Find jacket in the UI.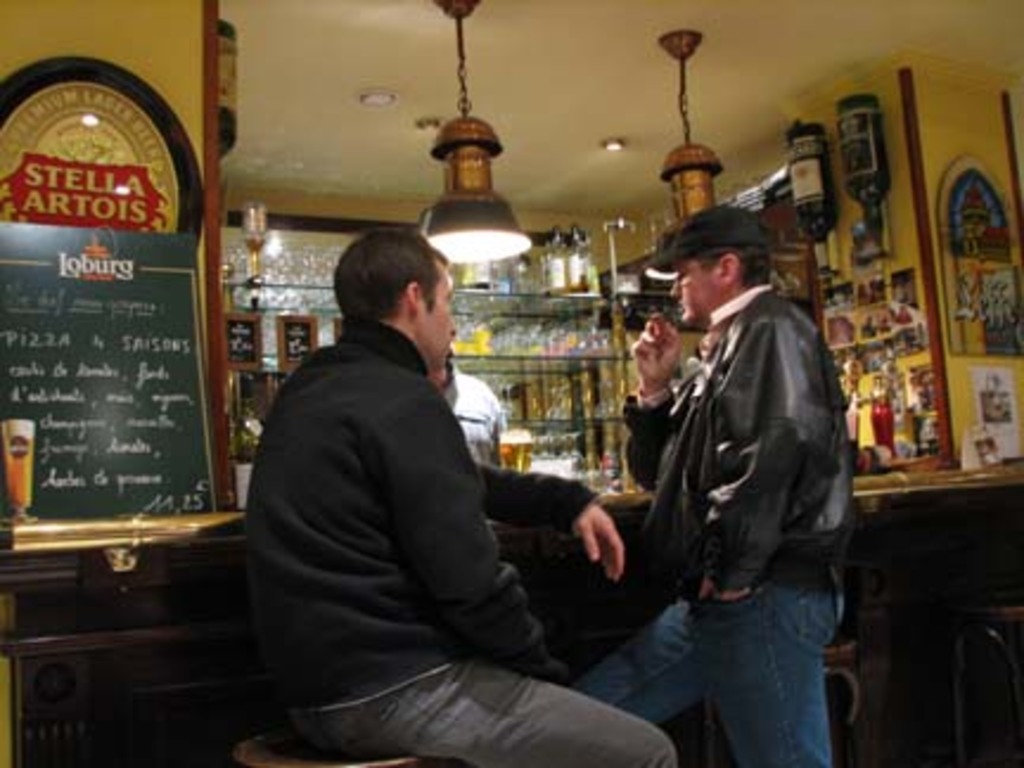
UI element at locate(237, 315, 600, 721).
